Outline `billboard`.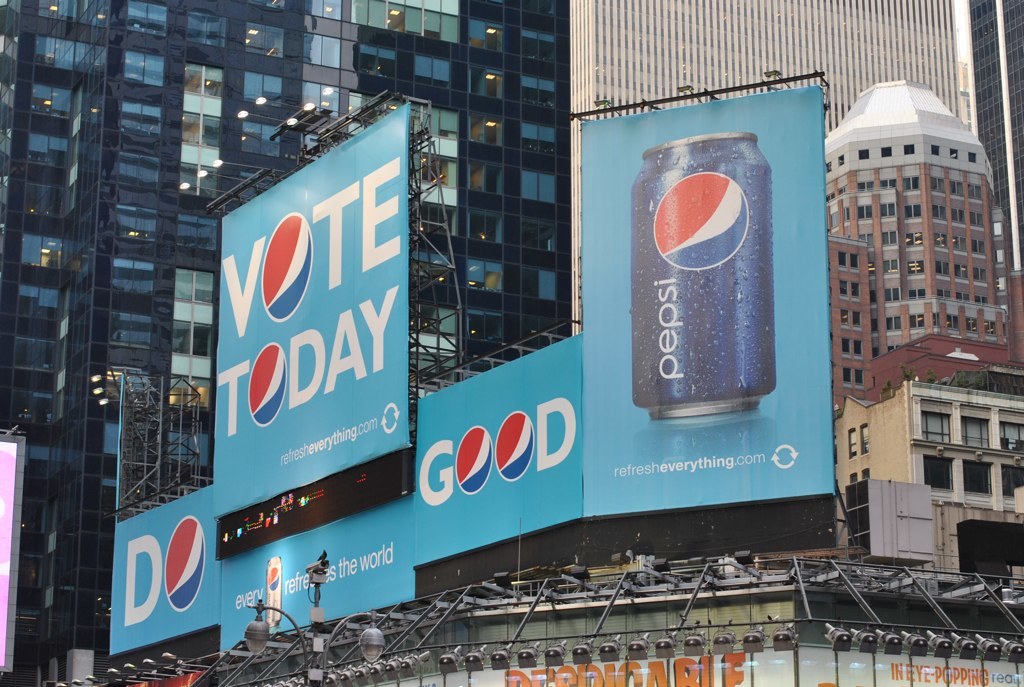
Outline: [left=110, top=329, right=587, bottom=660].
